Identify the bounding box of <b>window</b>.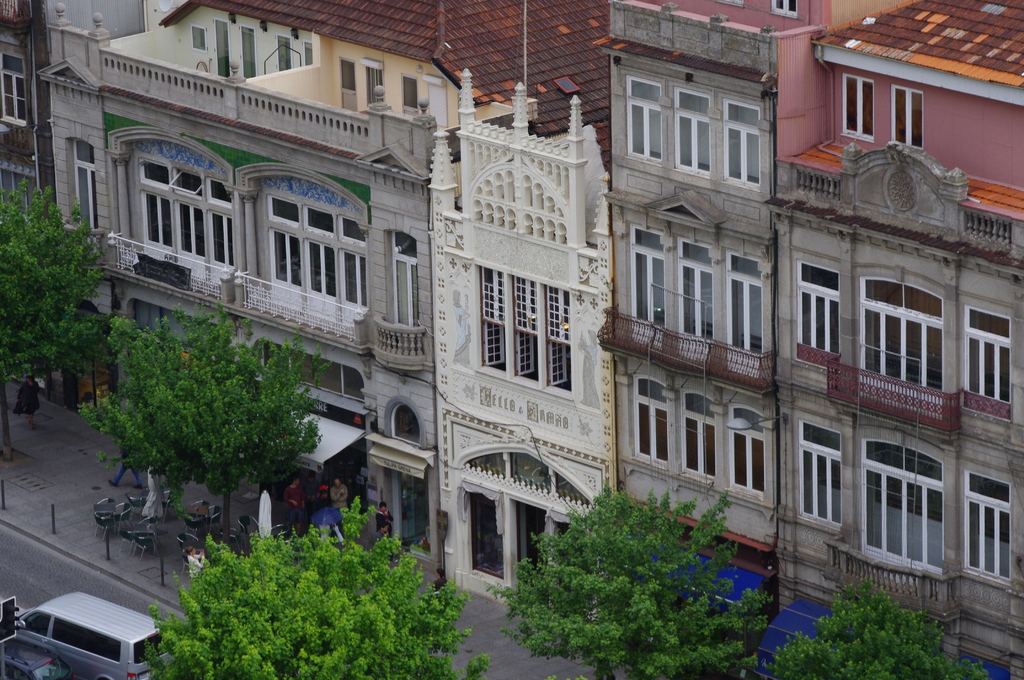
[892,83,929,150].
